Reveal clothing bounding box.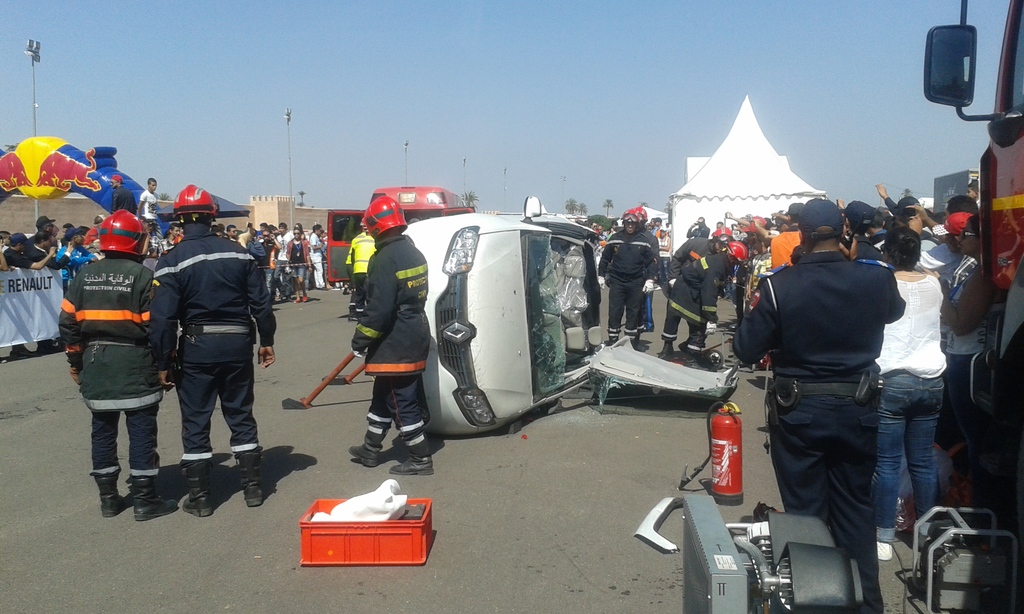
Revealed: box=[952, 256, 982, 497].
